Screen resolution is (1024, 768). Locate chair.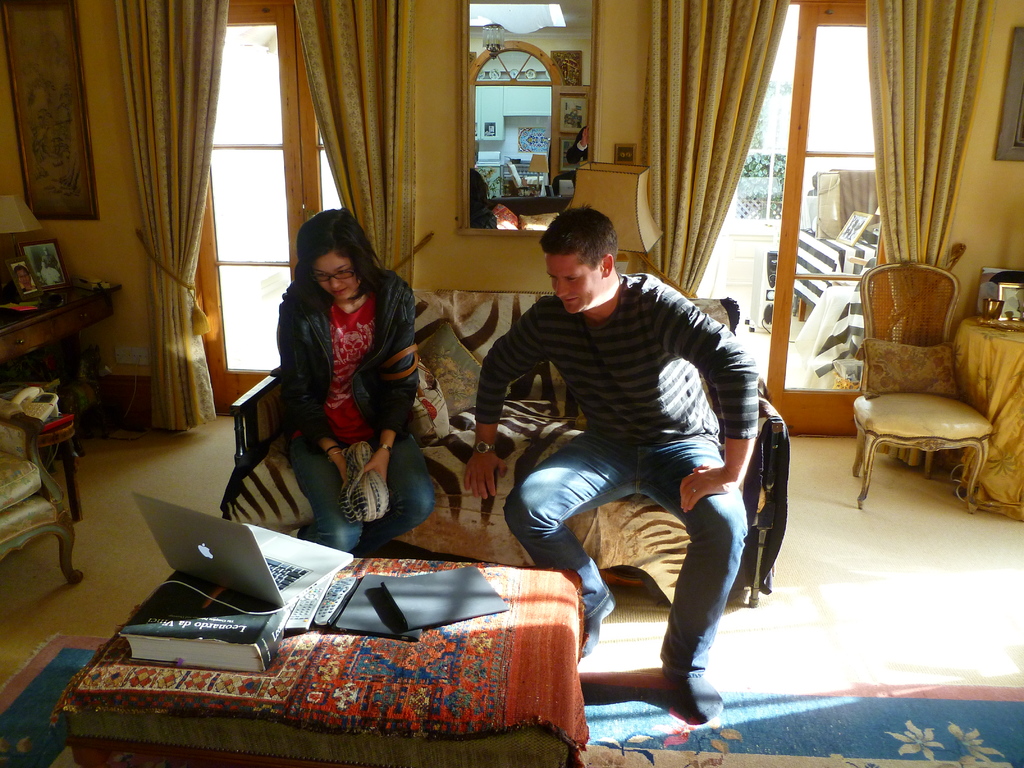
850 254 1002 527.
